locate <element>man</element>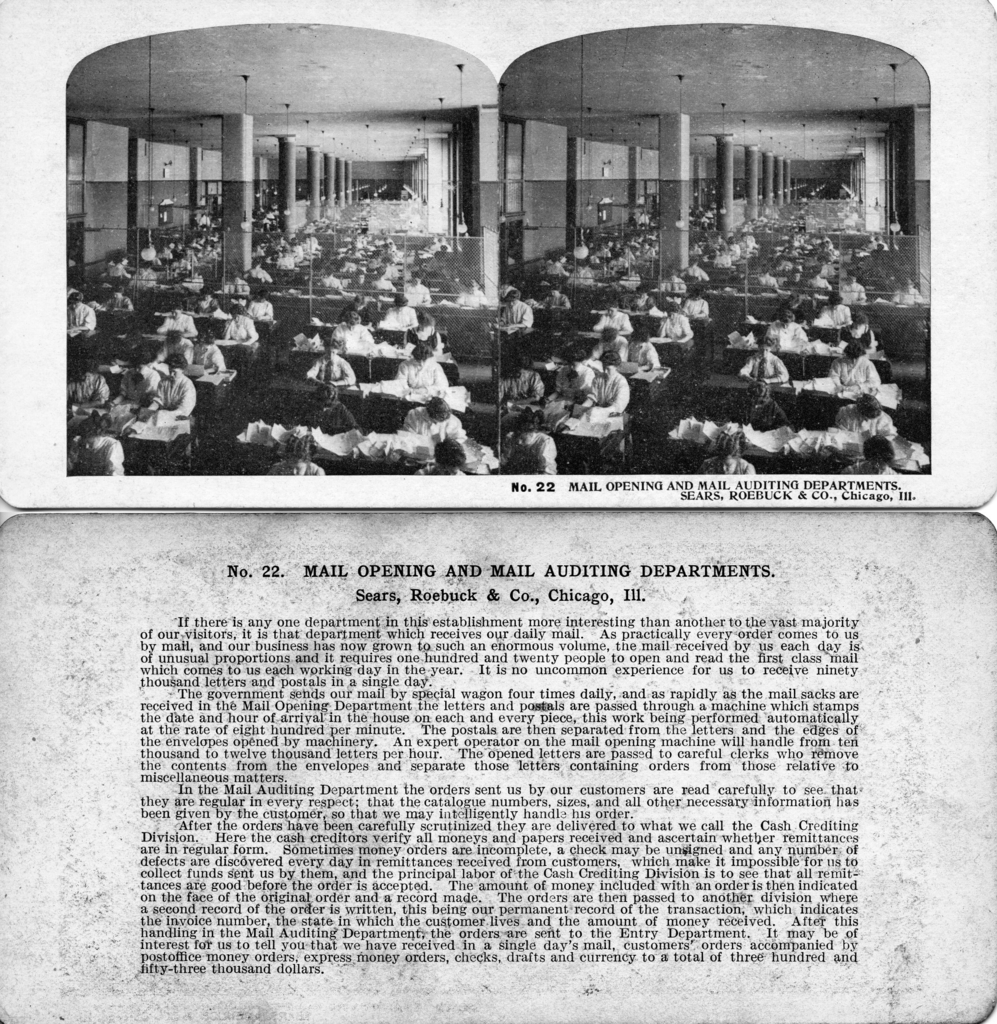
<region>403, 391, 466, 445</region>
